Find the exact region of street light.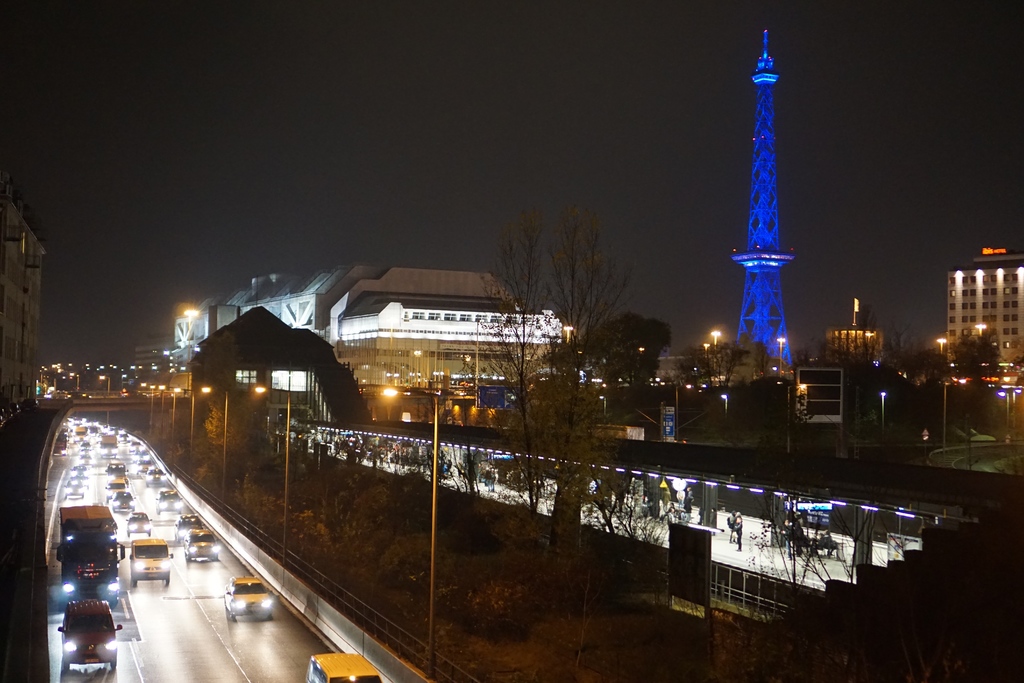
Exact region: [936,336,947,357].
